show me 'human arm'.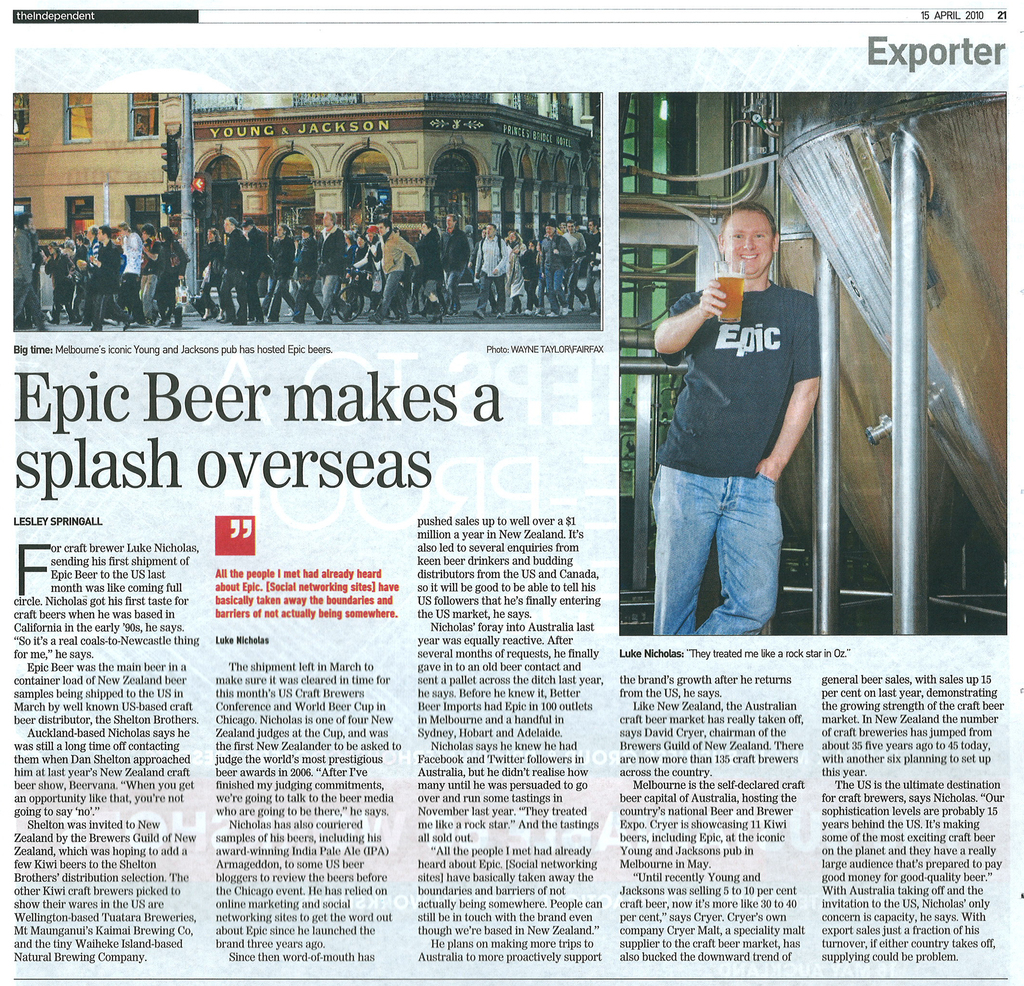
'human arm' is here: <bbox>45, 258, 56, 279</bbox>.
